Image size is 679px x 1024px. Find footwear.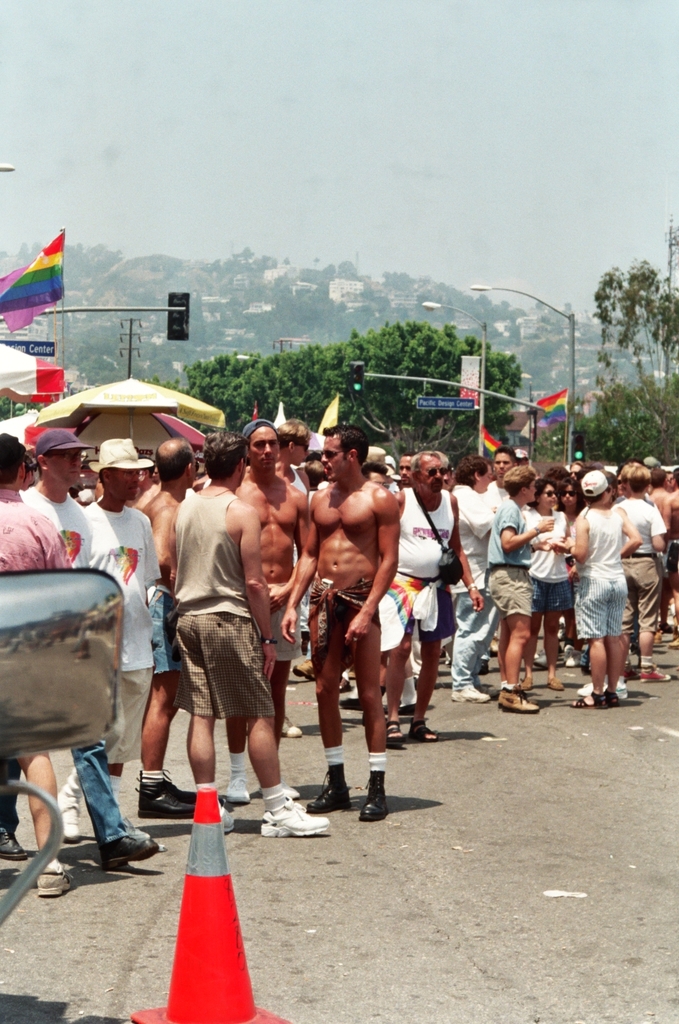
rect(219, 806, 236, 832).
